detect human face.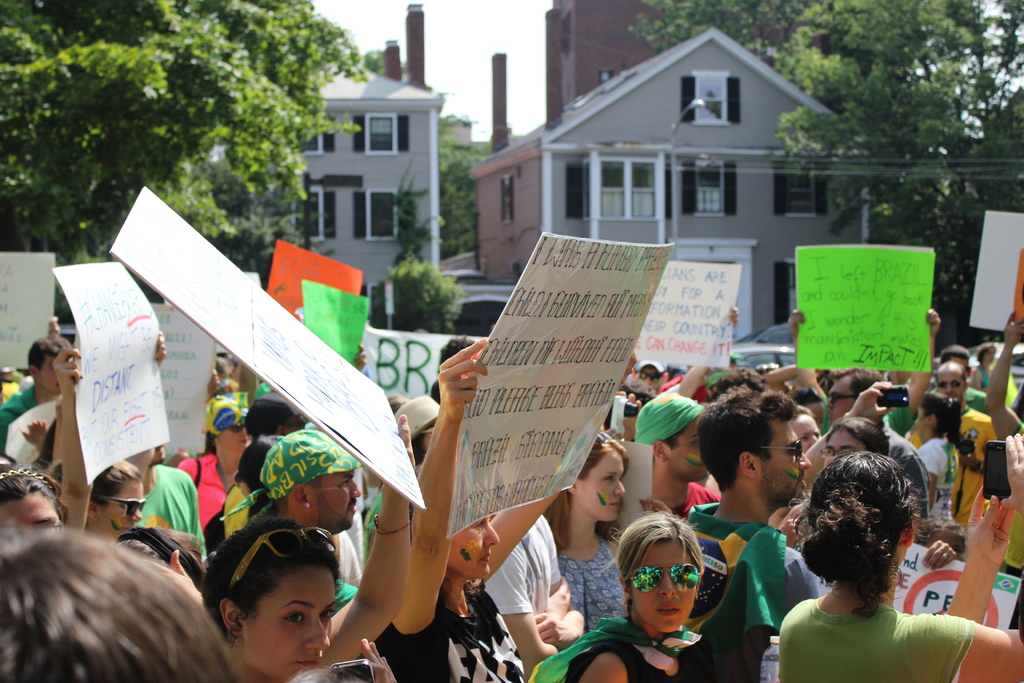
Detected at (40, 349, 61, 393).
